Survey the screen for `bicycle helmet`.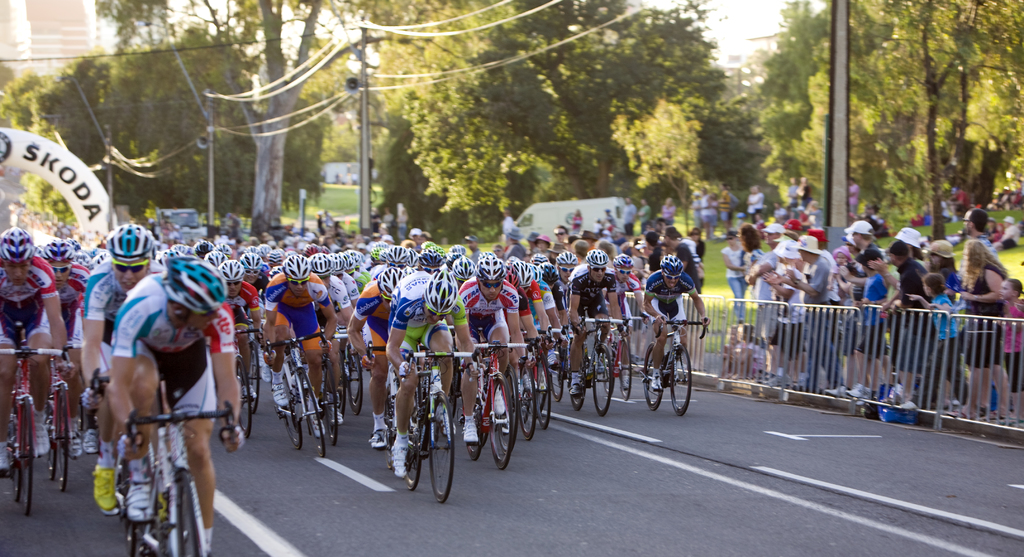
Survey found: rect(538, 260, 557, 284).
